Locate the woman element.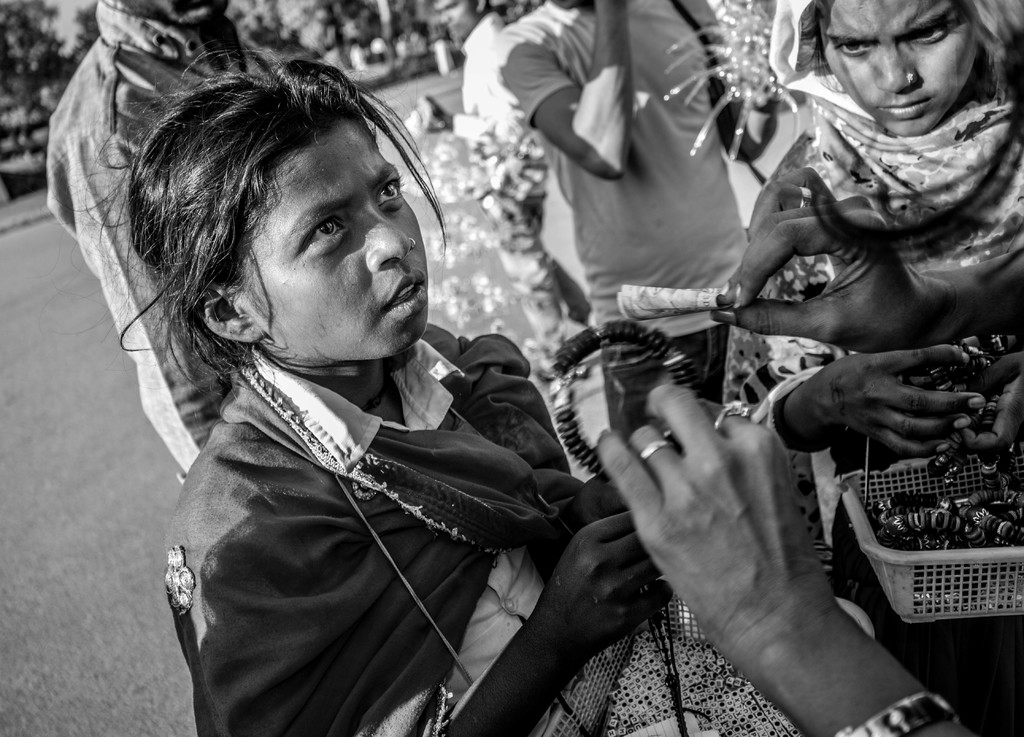
Element bbox: bbox(729, 0, 1023, 736).
